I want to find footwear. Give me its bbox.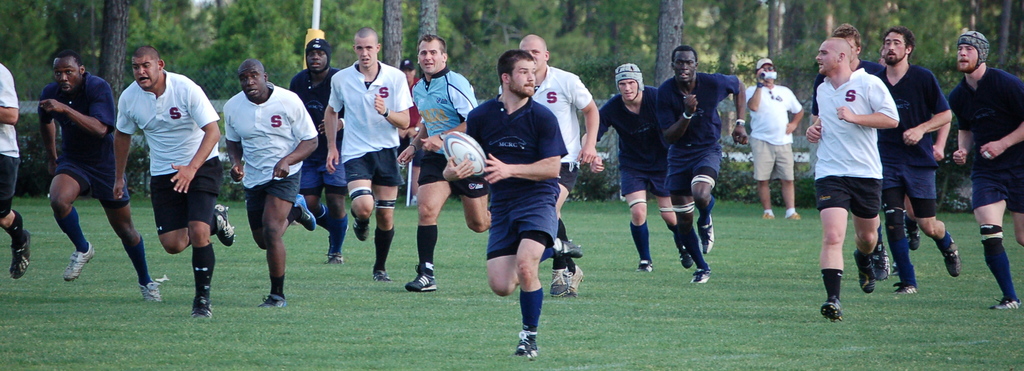
852,248,874,293.
